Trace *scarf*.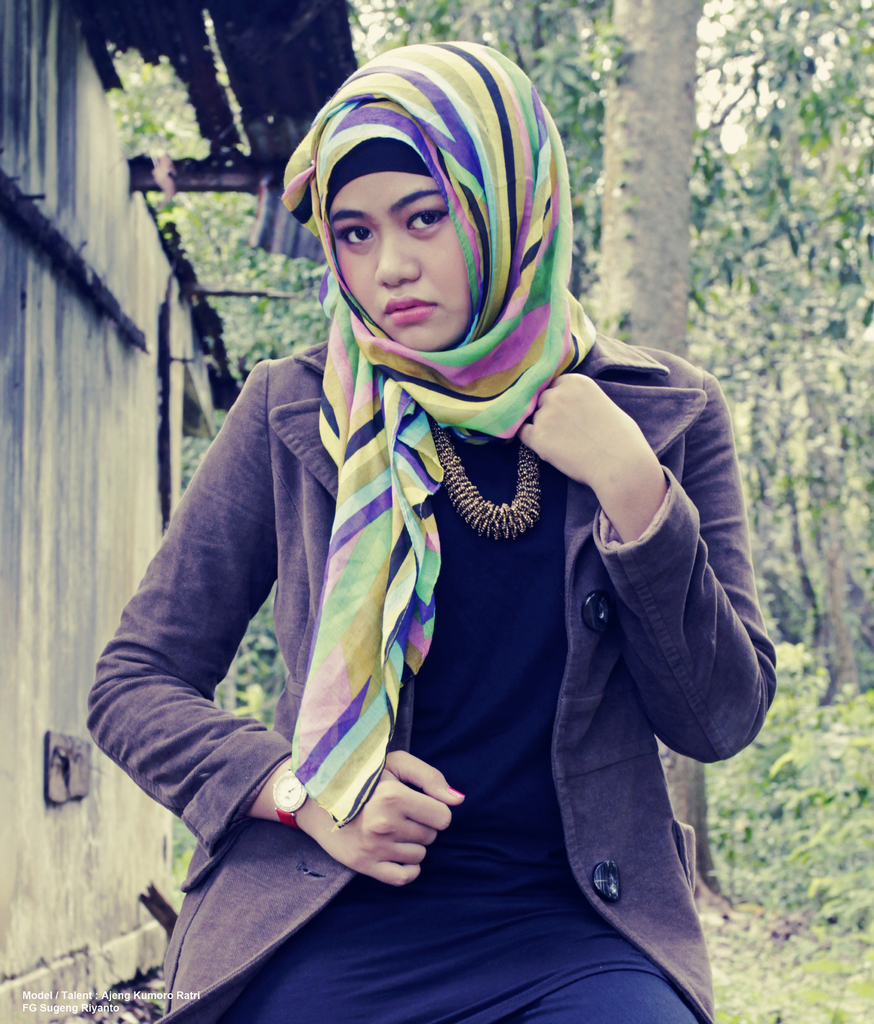
Traced to bbox=[282, 40, 604, 822].
